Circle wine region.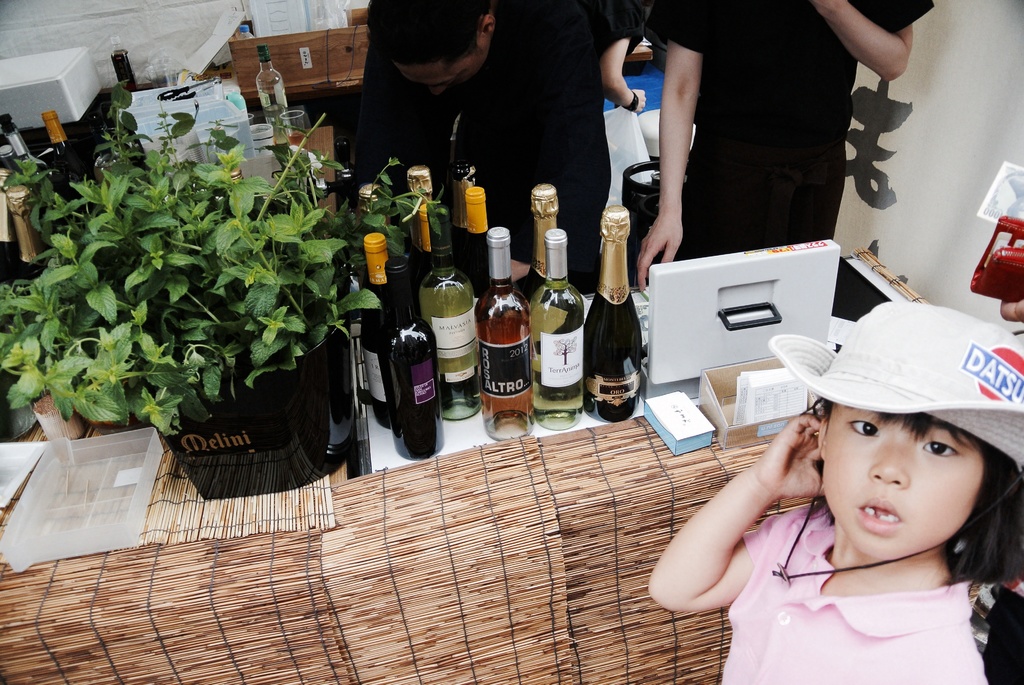
Region: (41,111,102,206).
